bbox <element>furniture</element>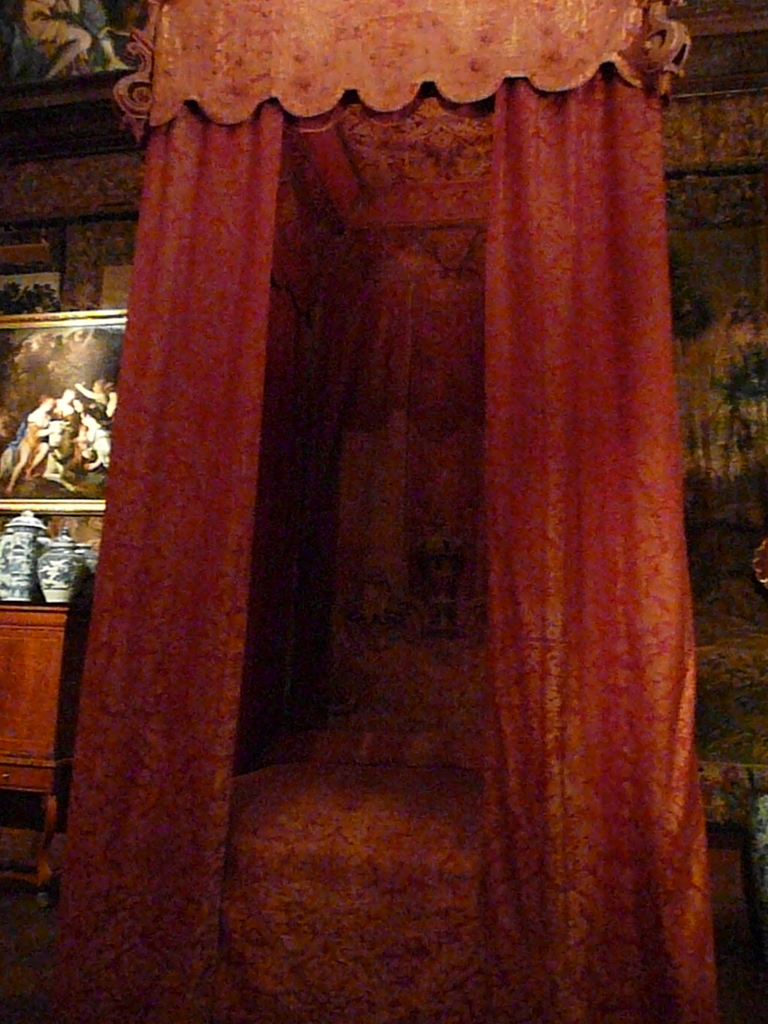
locate(215, 730, 484, 1023)
